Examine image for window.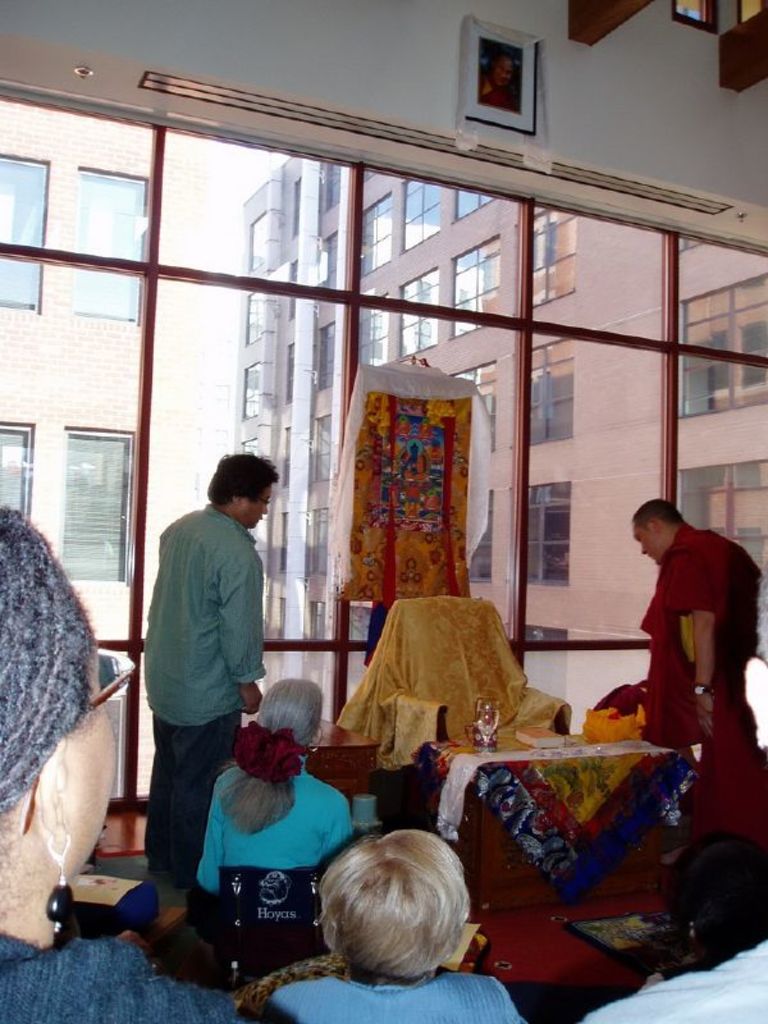
Examination result: [left=401, top=173, right=445, bottom=253].
